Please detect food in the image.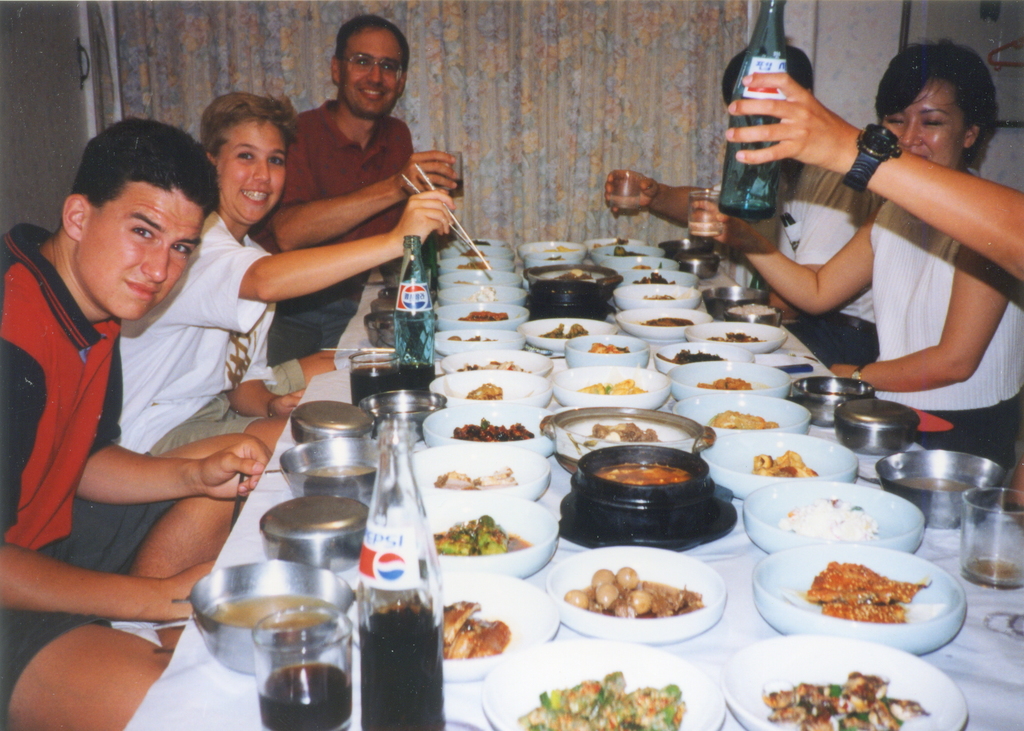
{"x1": 542, "y1": 255, "x2": 563, "y2": 263}.
